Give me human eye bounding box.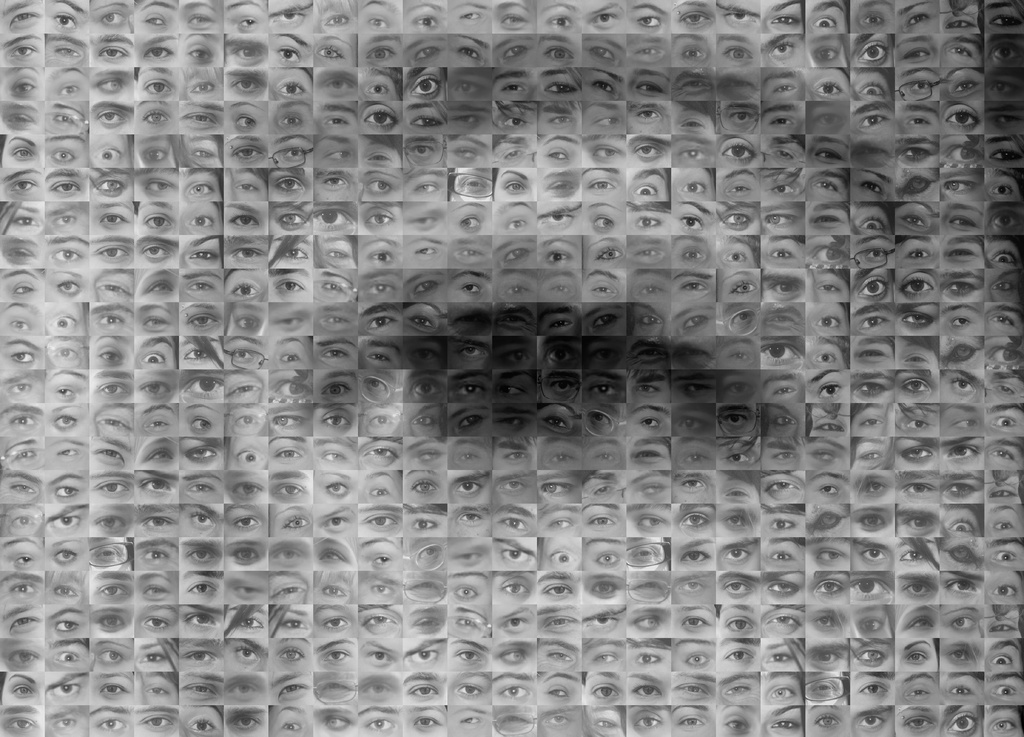
bbox(592, 411, 616, 427).
